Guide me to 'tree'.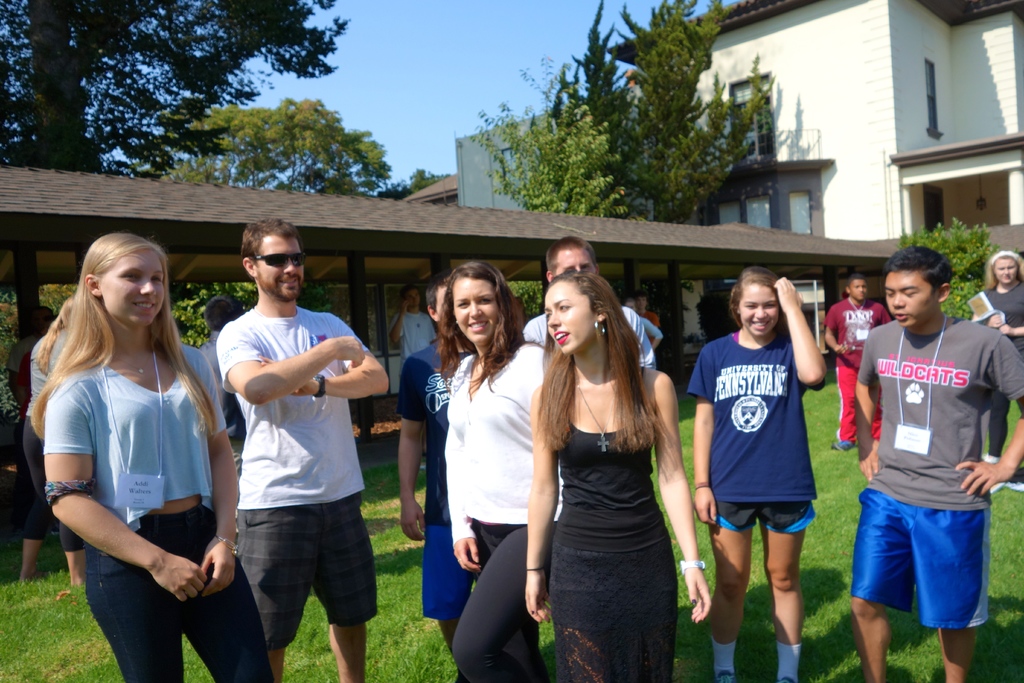
Guidance: locate(566, 0, 794, 232).
